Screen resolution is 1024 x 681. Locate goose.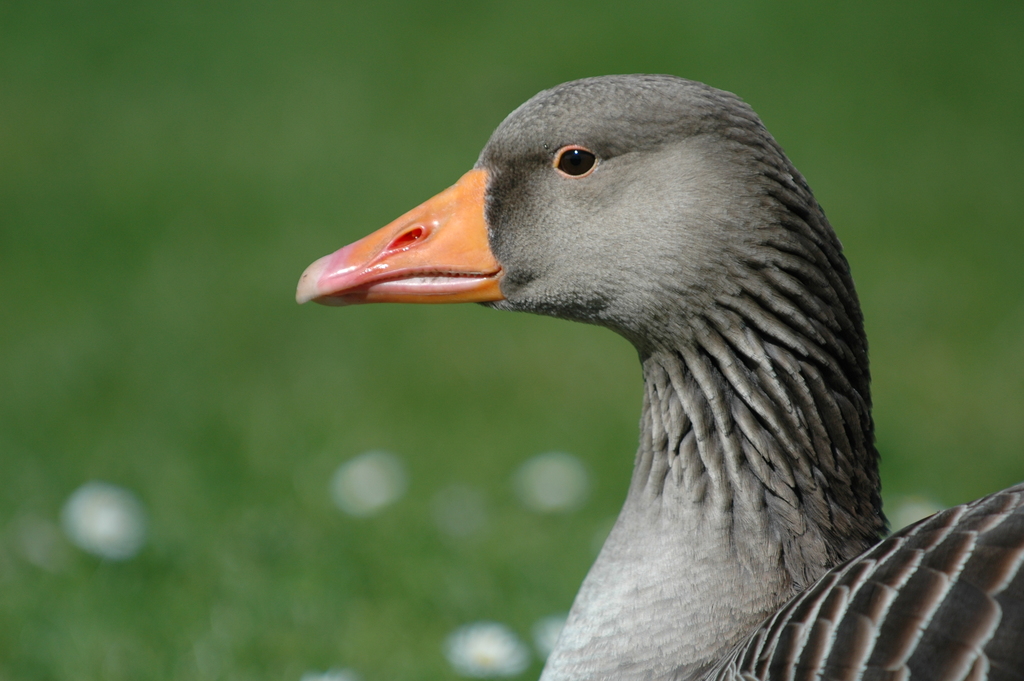
<bbox>294, 72, 1023, 680</bbox>.
